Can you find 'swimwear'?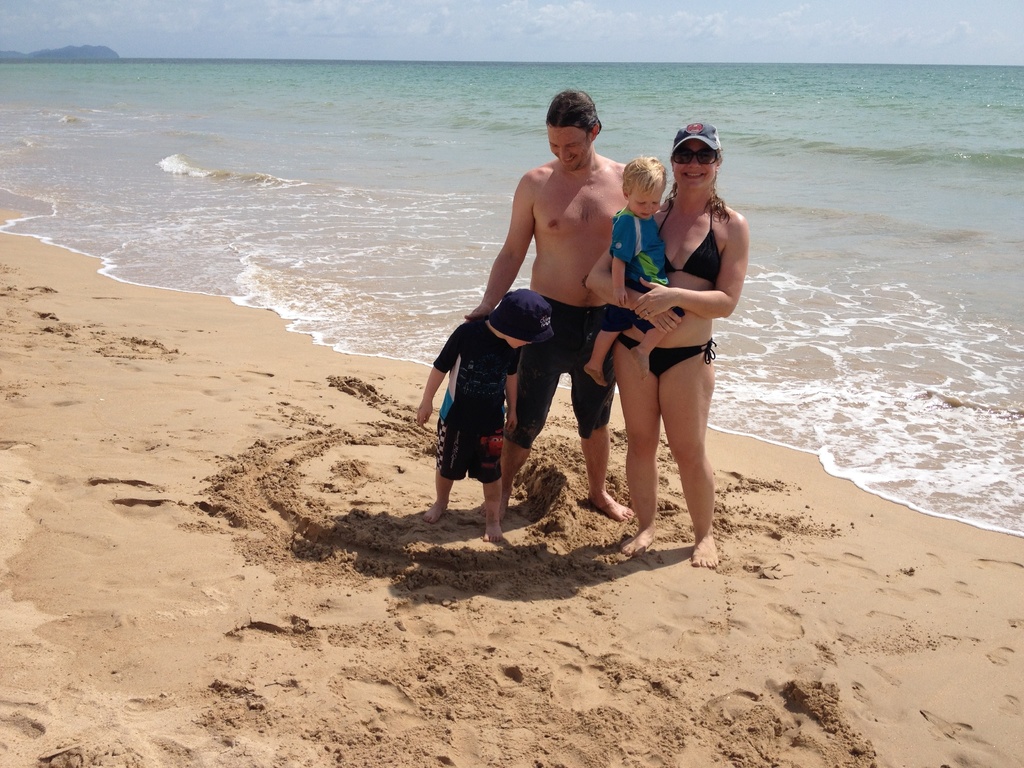
Yes, bounding box: 432:312:524:499.
